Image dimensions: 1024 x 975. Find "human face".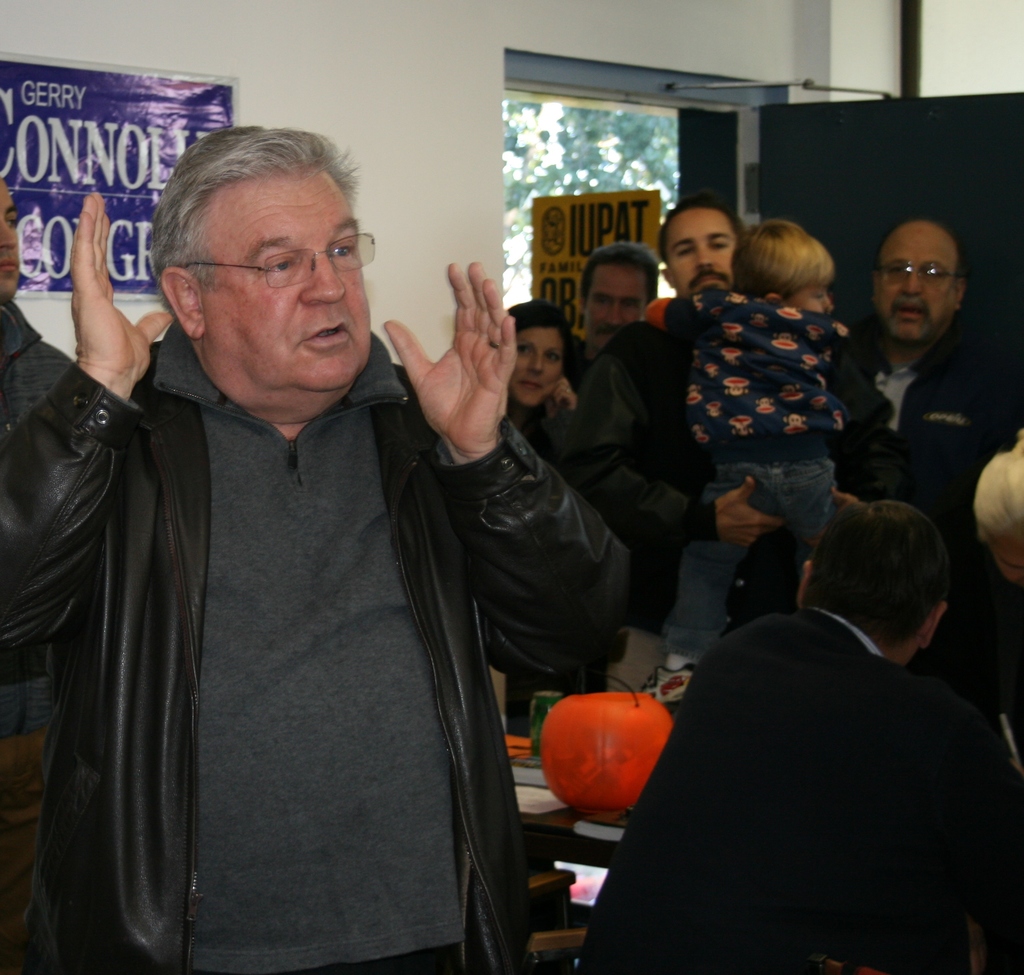
box=[798, 270, 831, 309].
